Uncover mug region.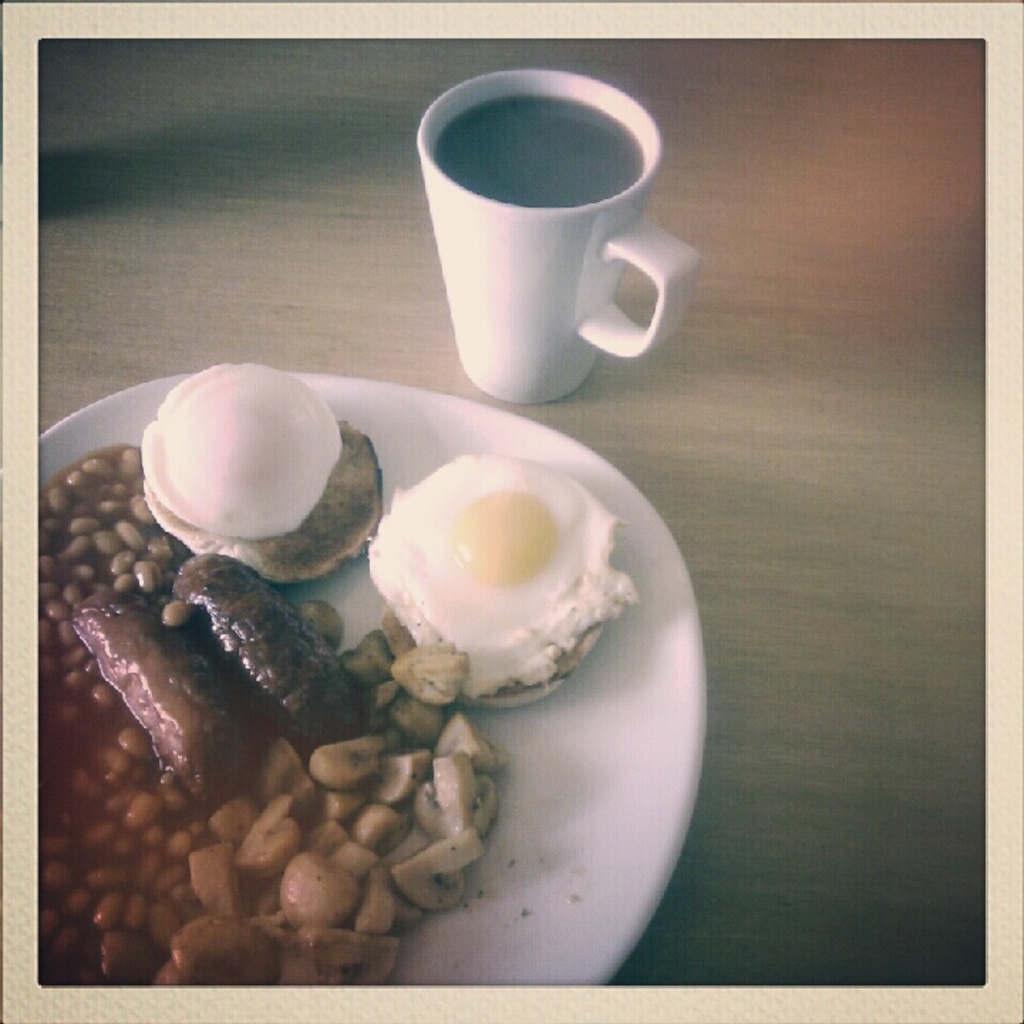
Uncovered: 411 70 698 402.
